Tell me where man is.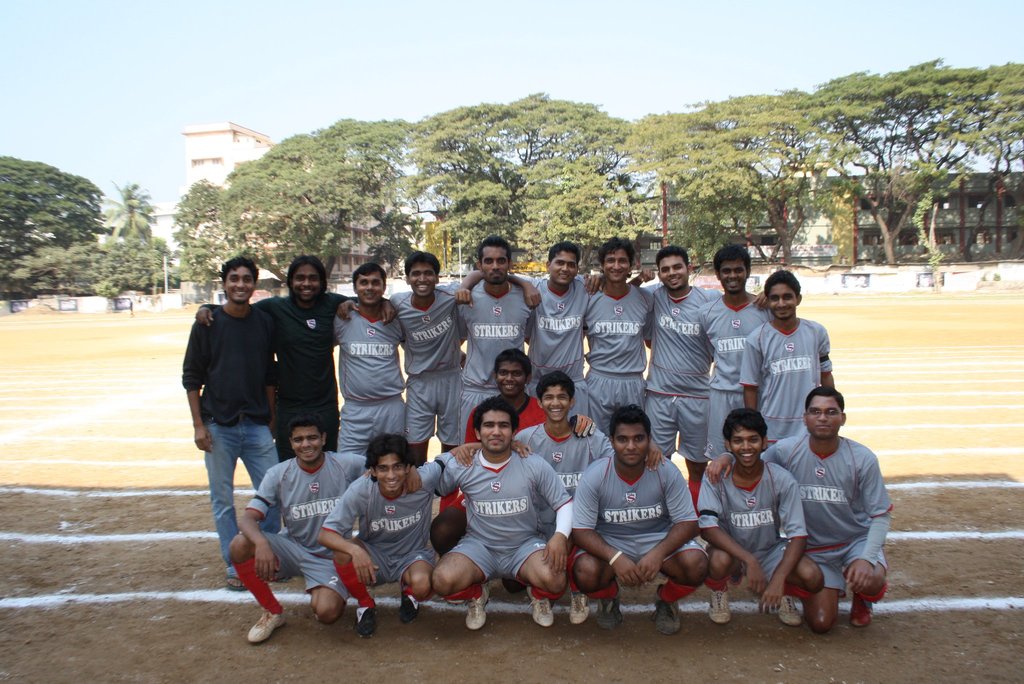
man is at Rect(176, 258, 272, 596).
